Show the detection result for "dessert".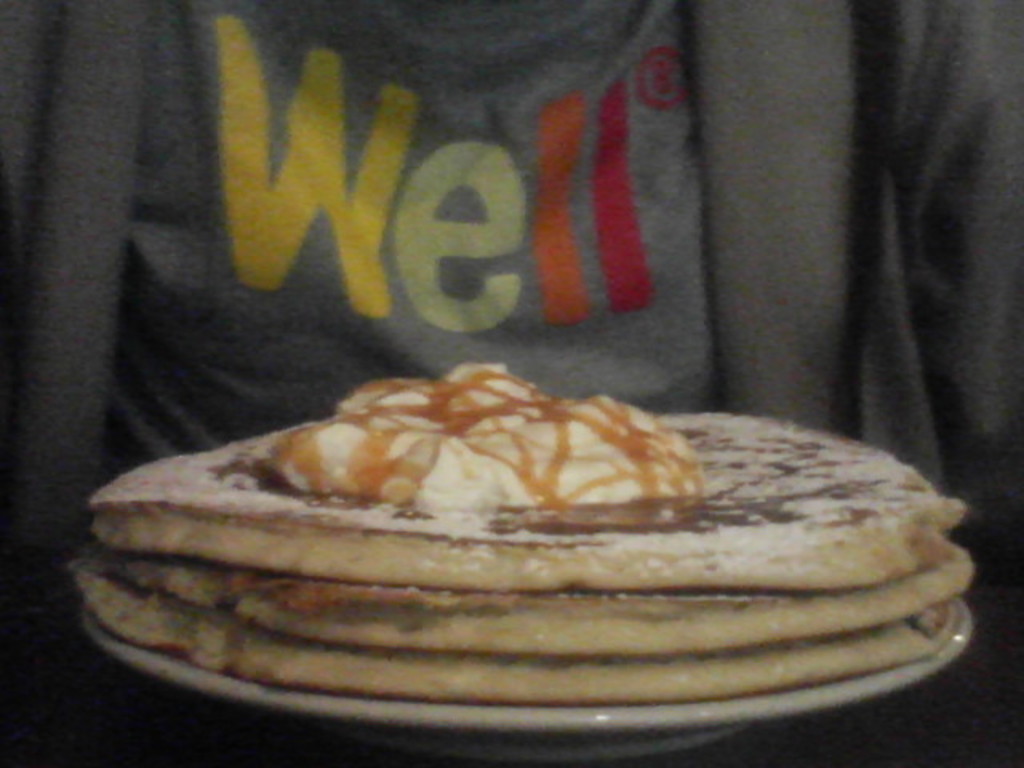
rect(94, 358, 893, 731).
